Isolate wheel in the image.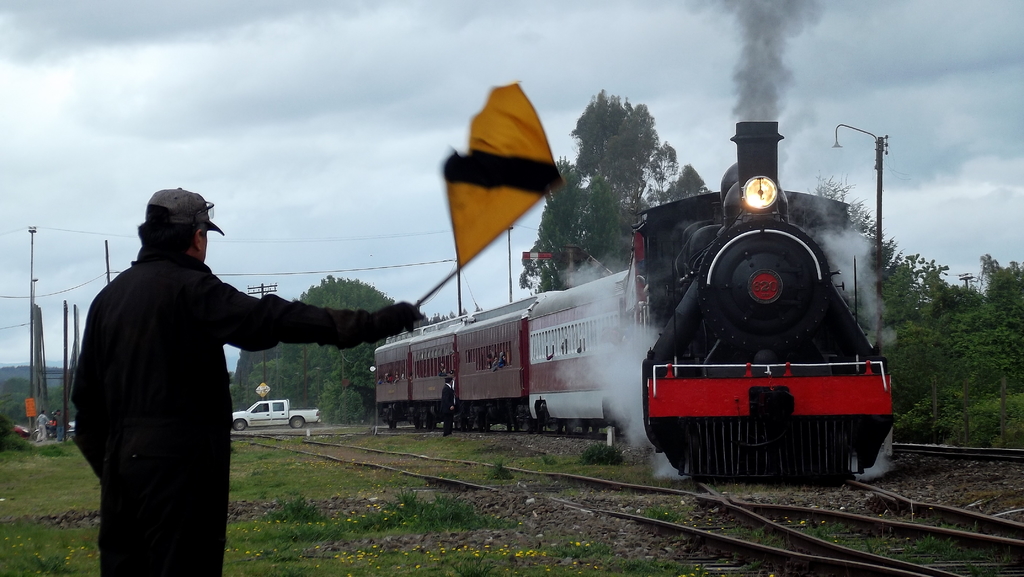
Isolated region: <bbox>388, 424, 391, 427</bbox>.
